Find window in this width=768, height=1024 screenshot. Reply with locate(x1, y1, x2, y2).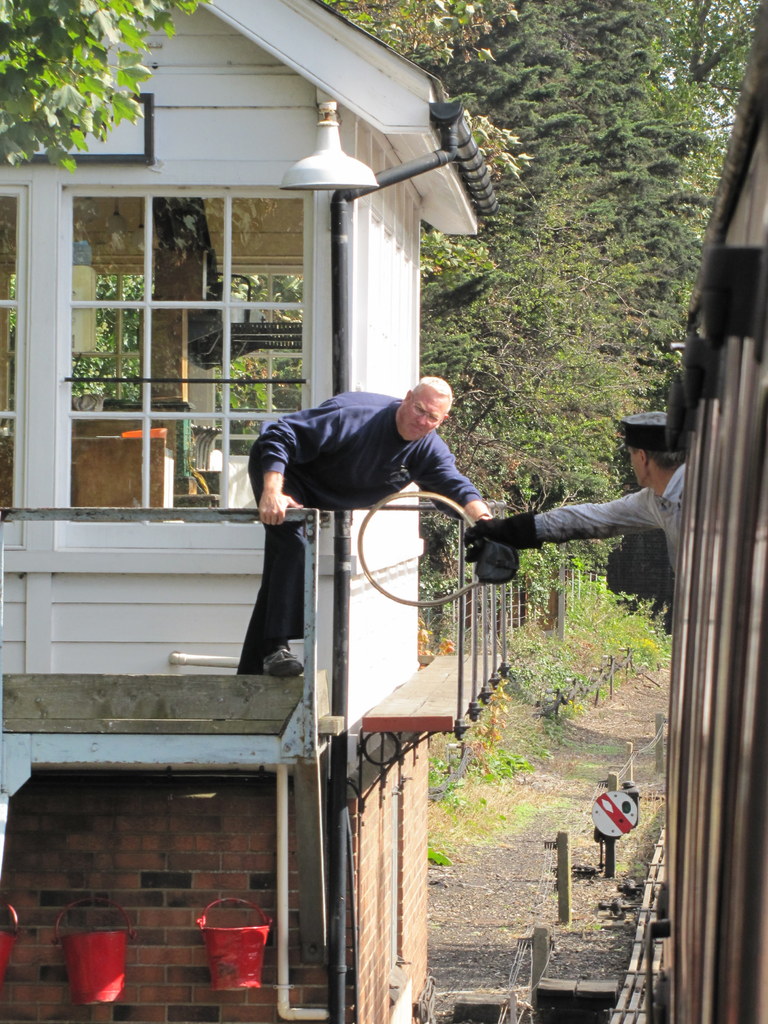
locate(0, 181, 20, 515).
